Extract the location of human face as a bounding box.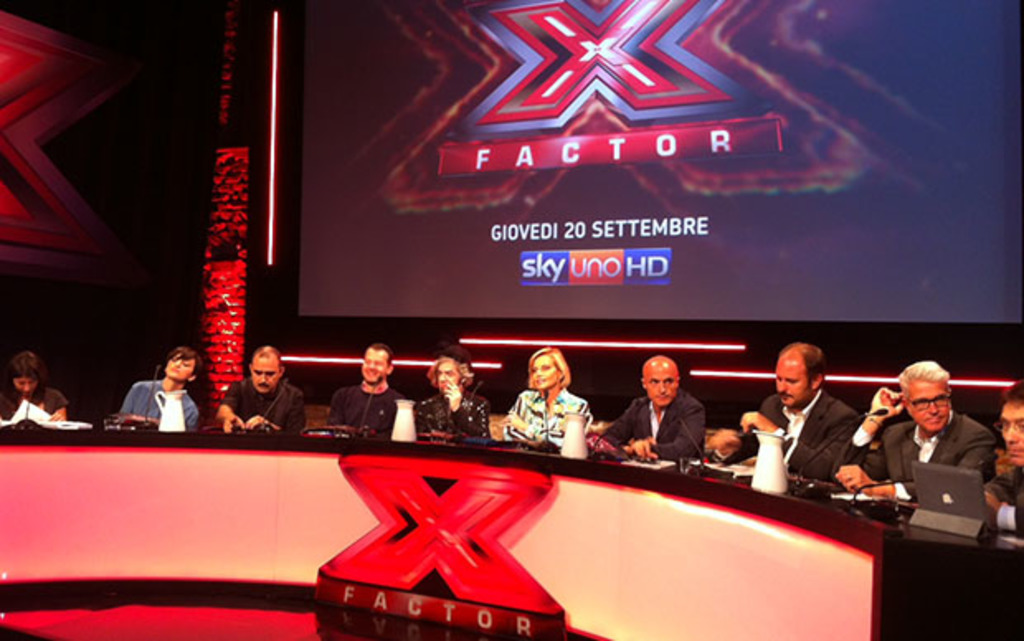
<box>530,352,558,388</box>.
